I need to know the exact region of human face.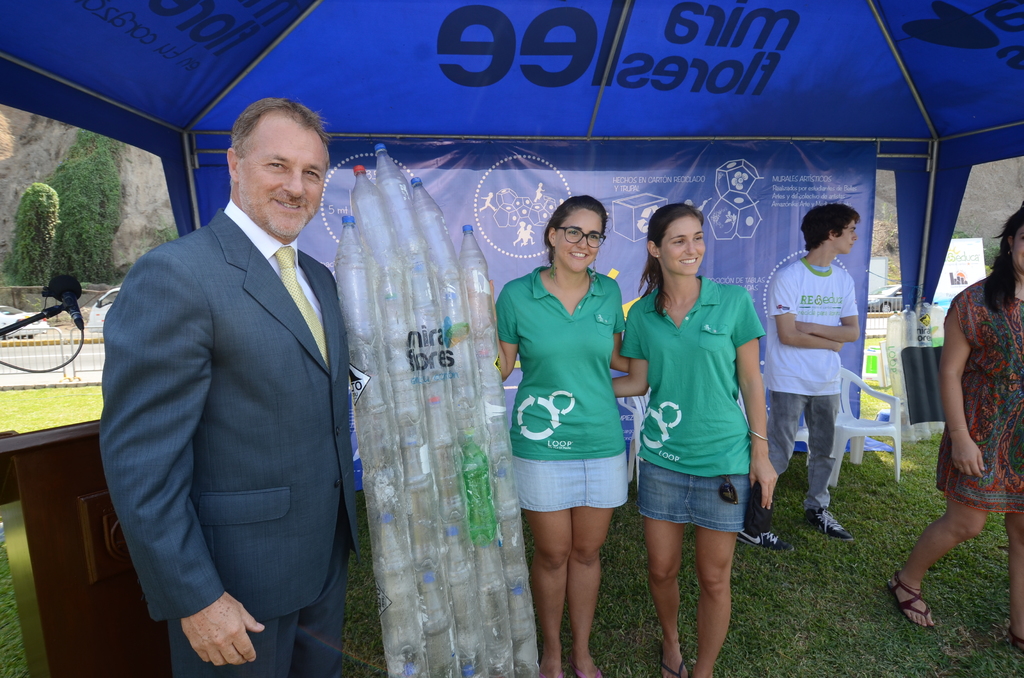
Region: (833, 217, 859, 255).
